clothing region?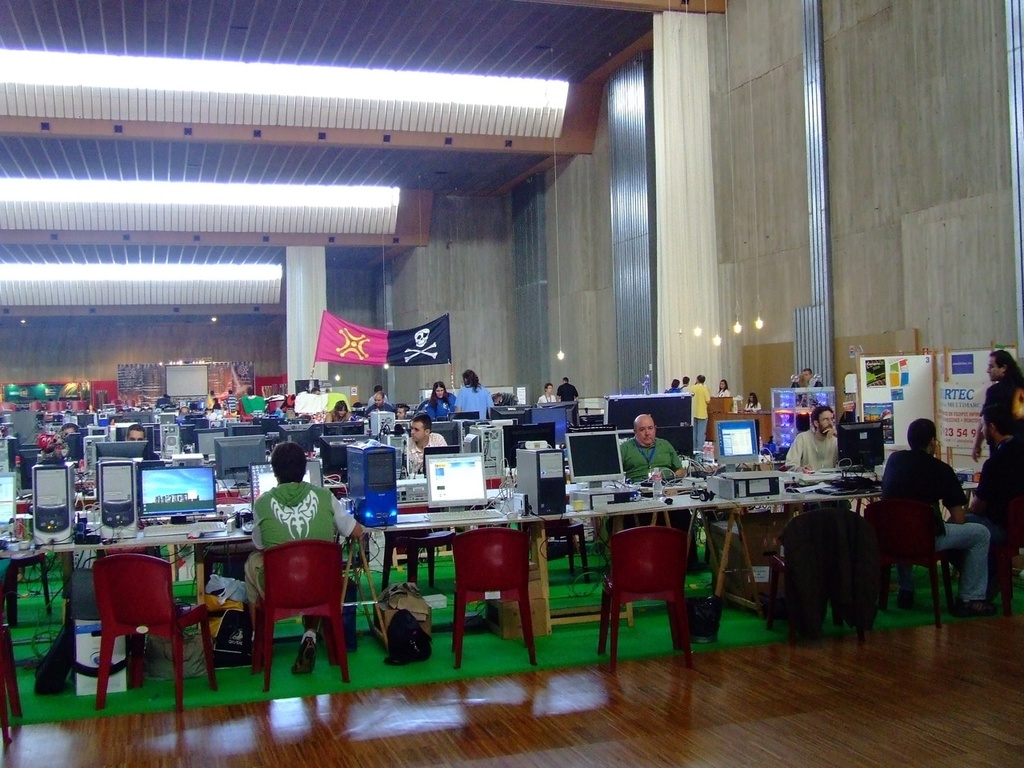
pyautogui.locateOnScreen(226, 395, 236, 413)
